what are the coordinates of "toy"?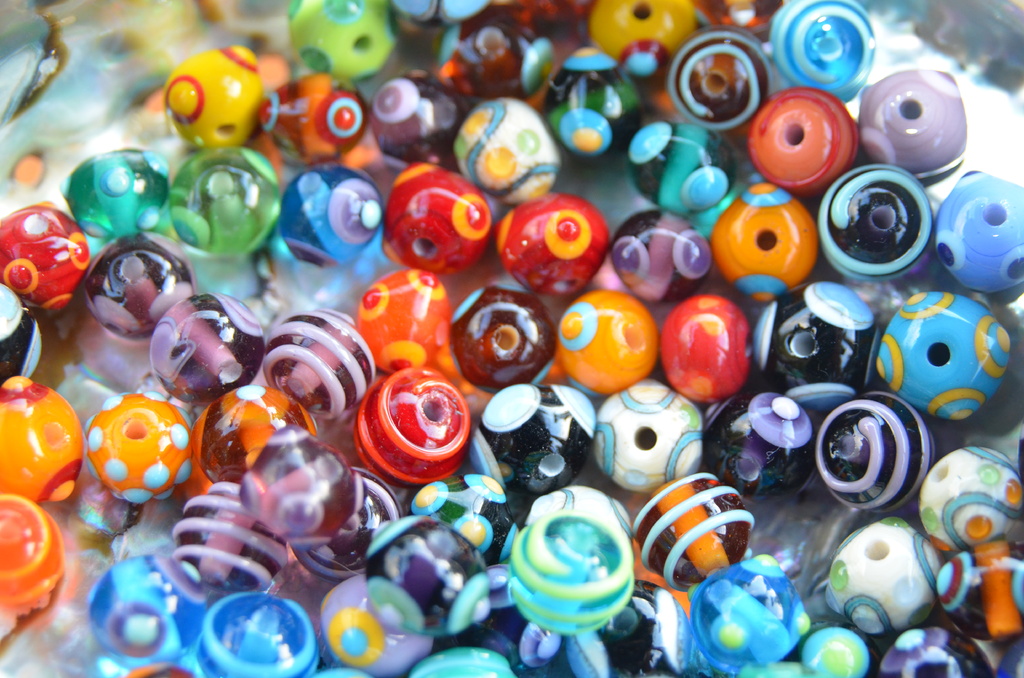
(605, 206, 719, 298).
